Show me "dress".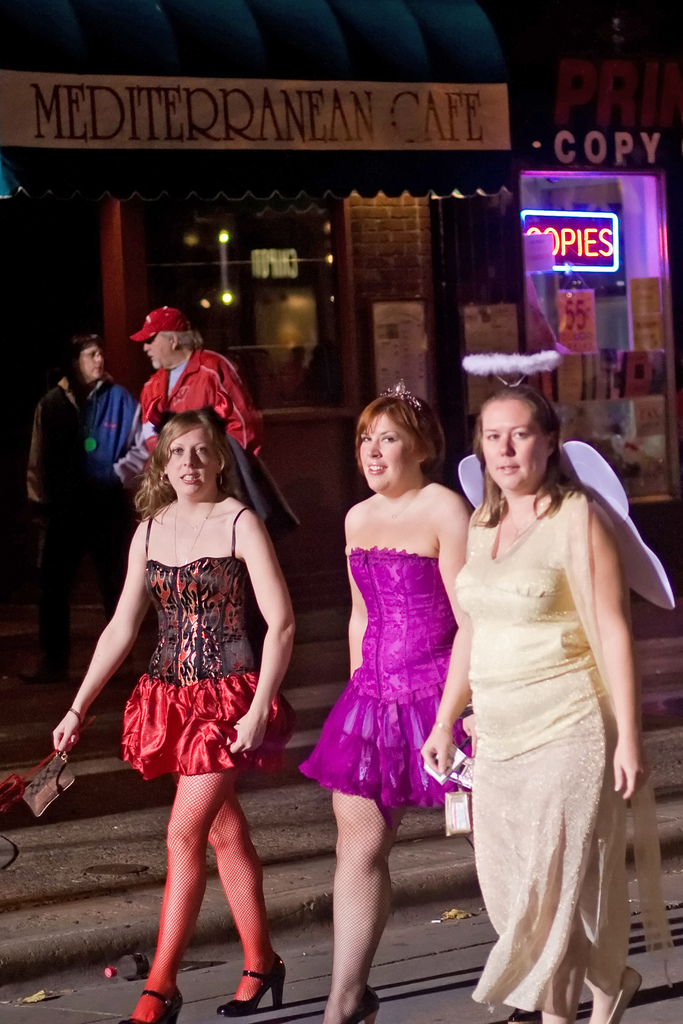
"dress" is here: l=449, t=493, r=673, b=1023.
